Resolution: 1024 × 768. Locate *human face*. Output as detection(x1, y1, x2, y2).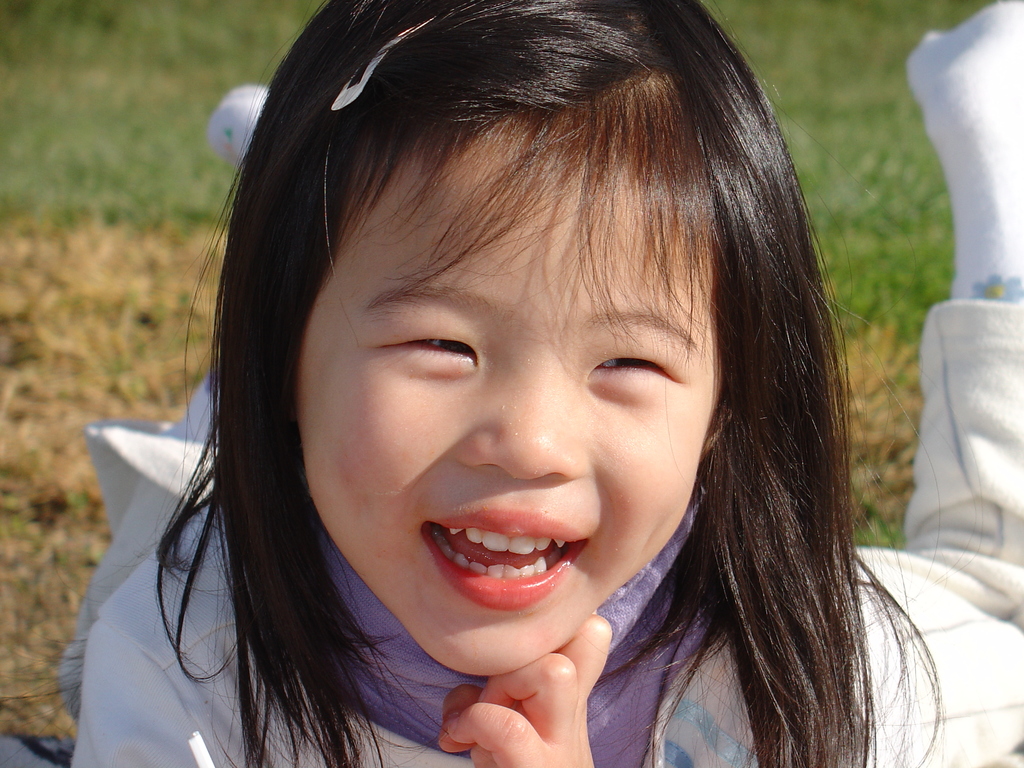
detection(296, 77, 722, 678).
